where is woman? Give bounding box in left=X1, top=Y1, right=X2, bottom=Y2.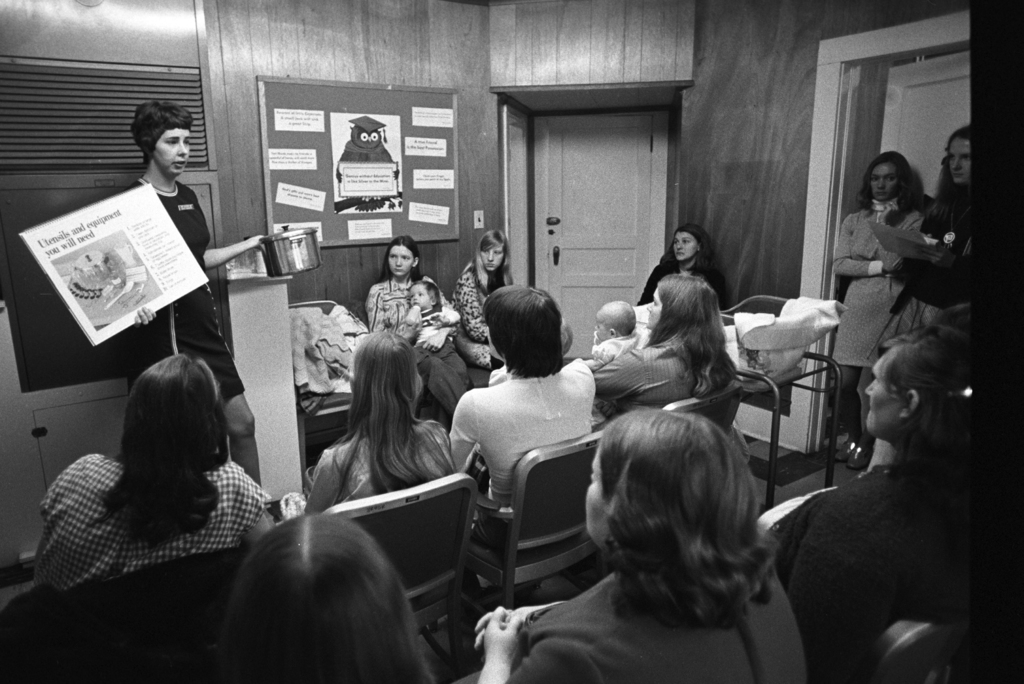
left=367, top=226, right=469, bottom=411.
